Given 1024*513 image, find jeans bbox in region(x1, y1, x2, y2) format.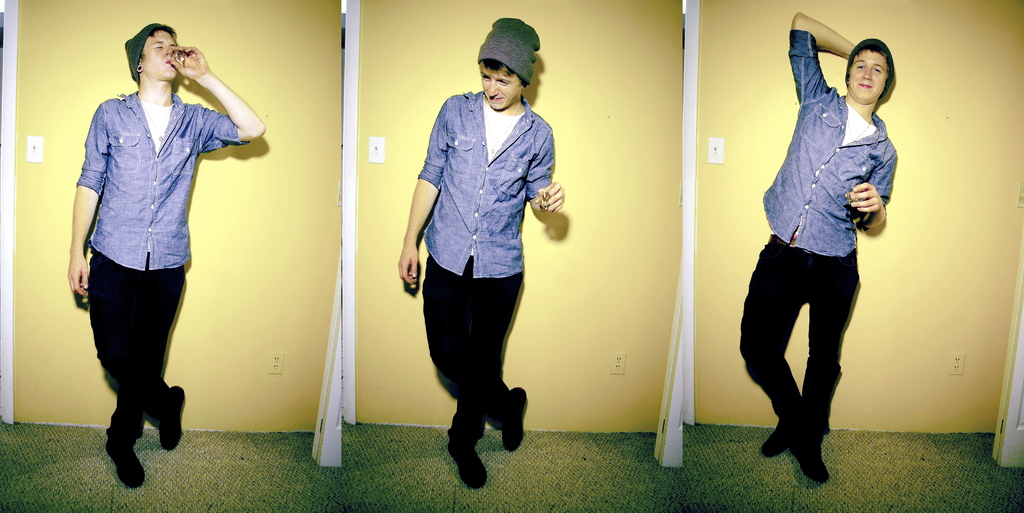
region(739, 251, 861, 439).
